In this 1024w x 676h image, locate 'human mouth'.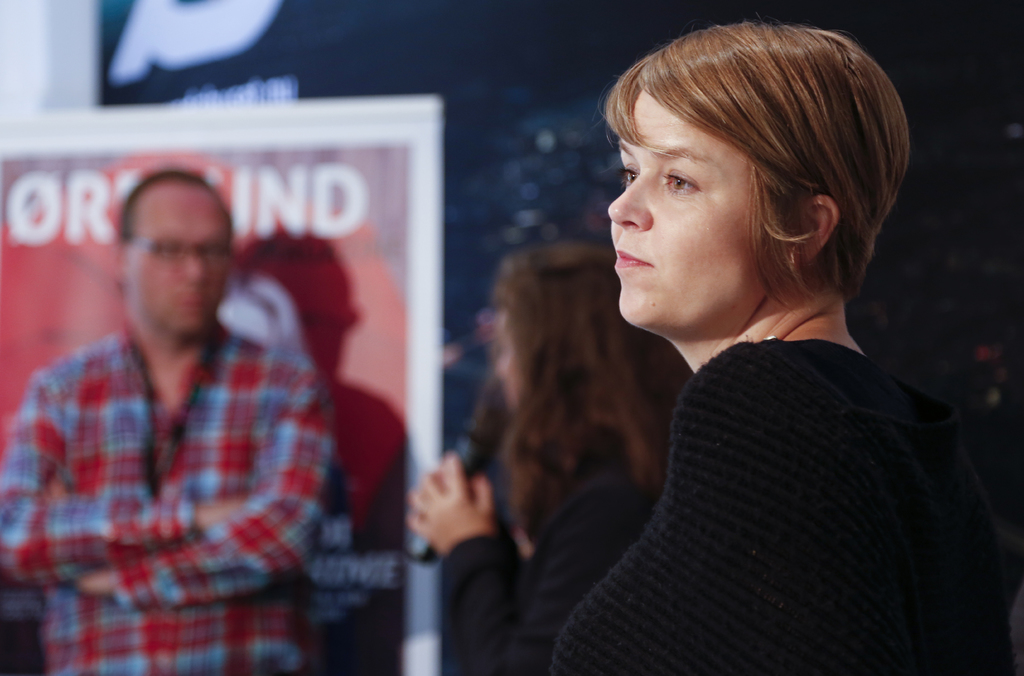
Bounding box: [x1=612, y1=244, x2=651, y2=266].
